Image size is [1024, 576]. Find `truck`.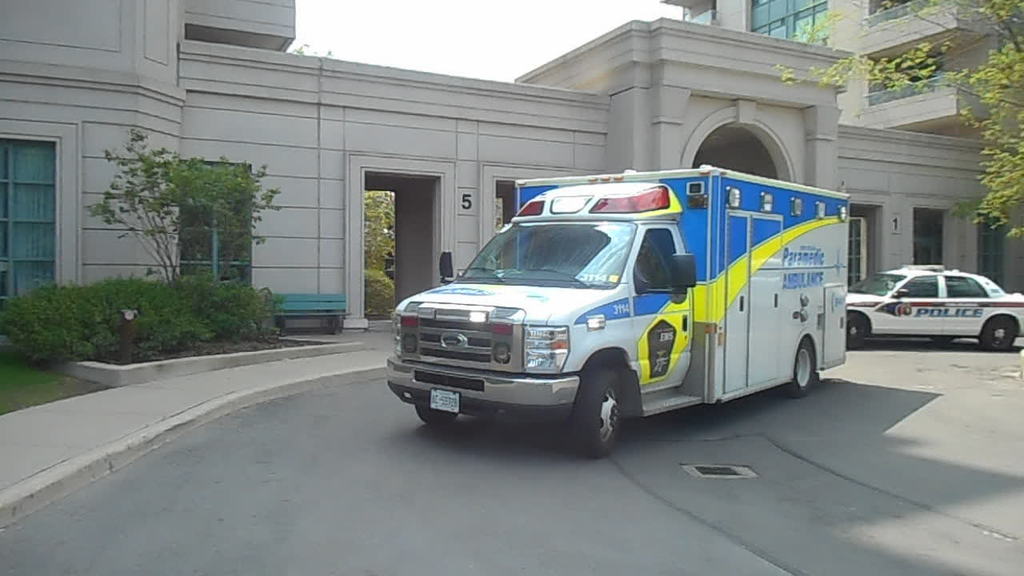
bbox=(383, 161, 858, 468).
